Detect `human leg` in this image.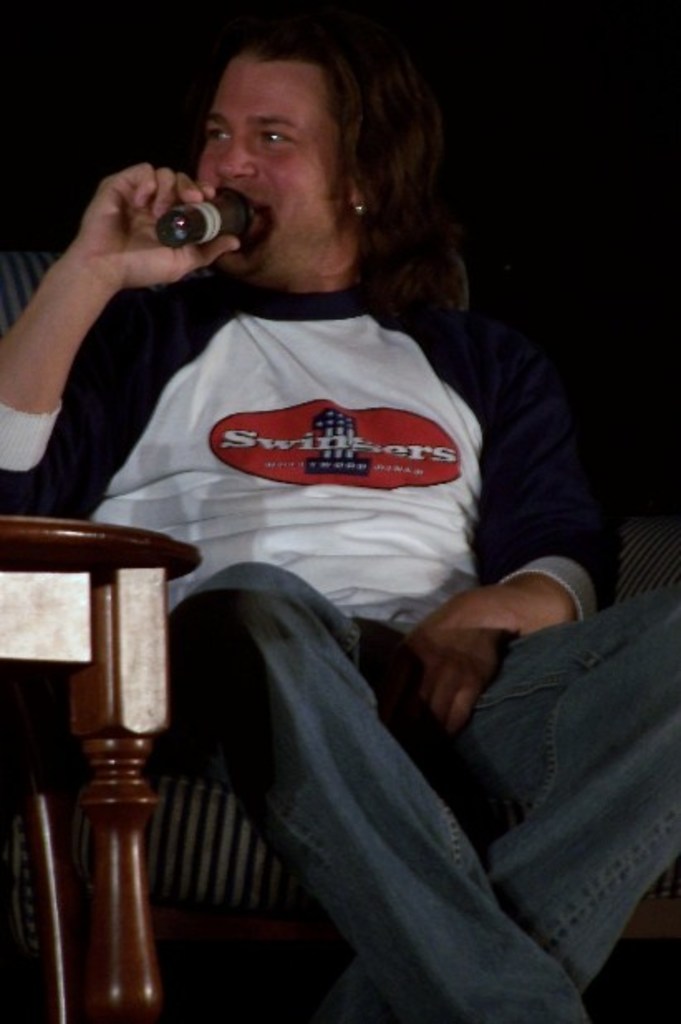
Detection: {"x1": 161, "y1": 560, "x2": 674, "y2": 1012}.
